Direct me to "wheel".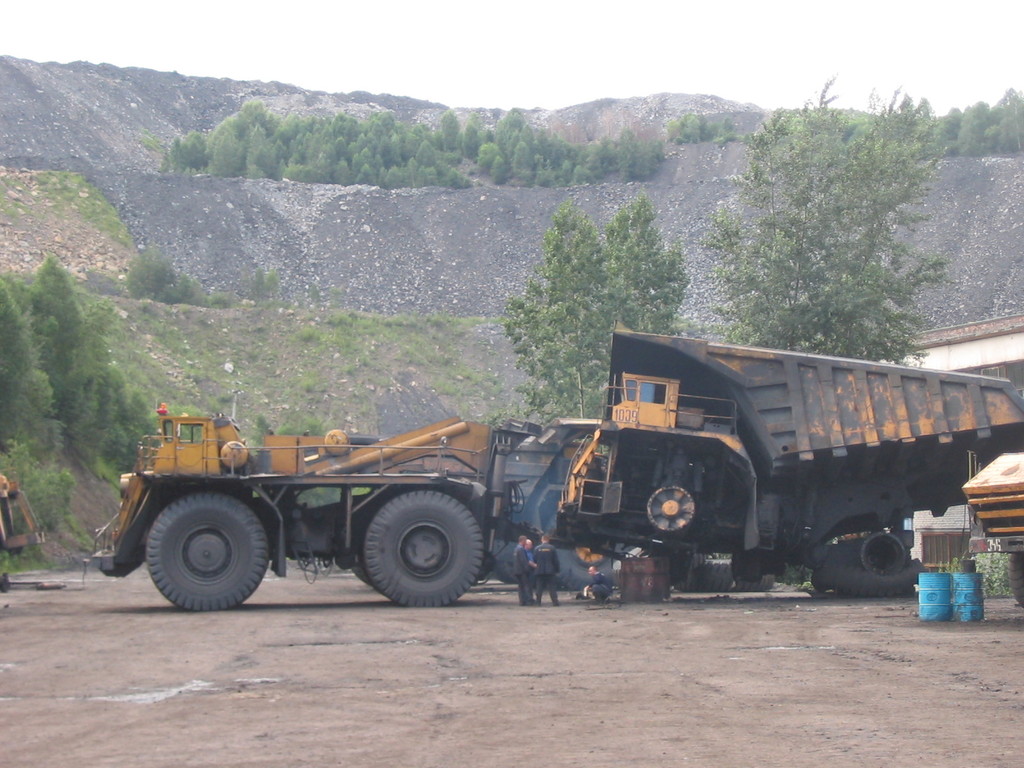
Direction: detection(370, 491, 485, 611).
